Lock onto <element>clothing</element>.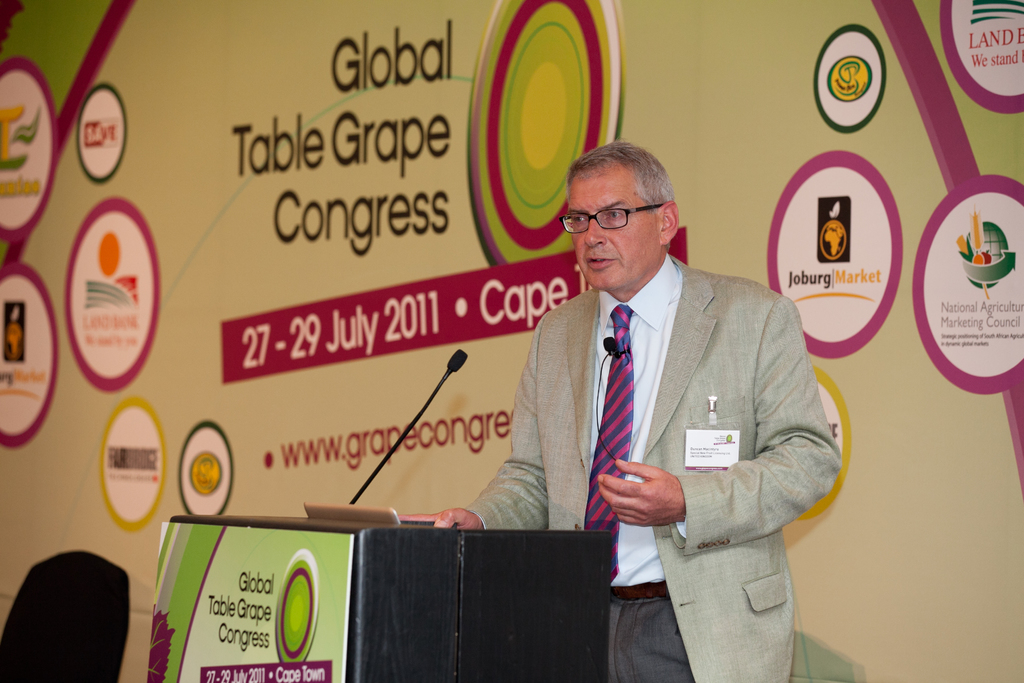
Locked: pyautogui.locateOnScreen(486, 242, 835, 652).
